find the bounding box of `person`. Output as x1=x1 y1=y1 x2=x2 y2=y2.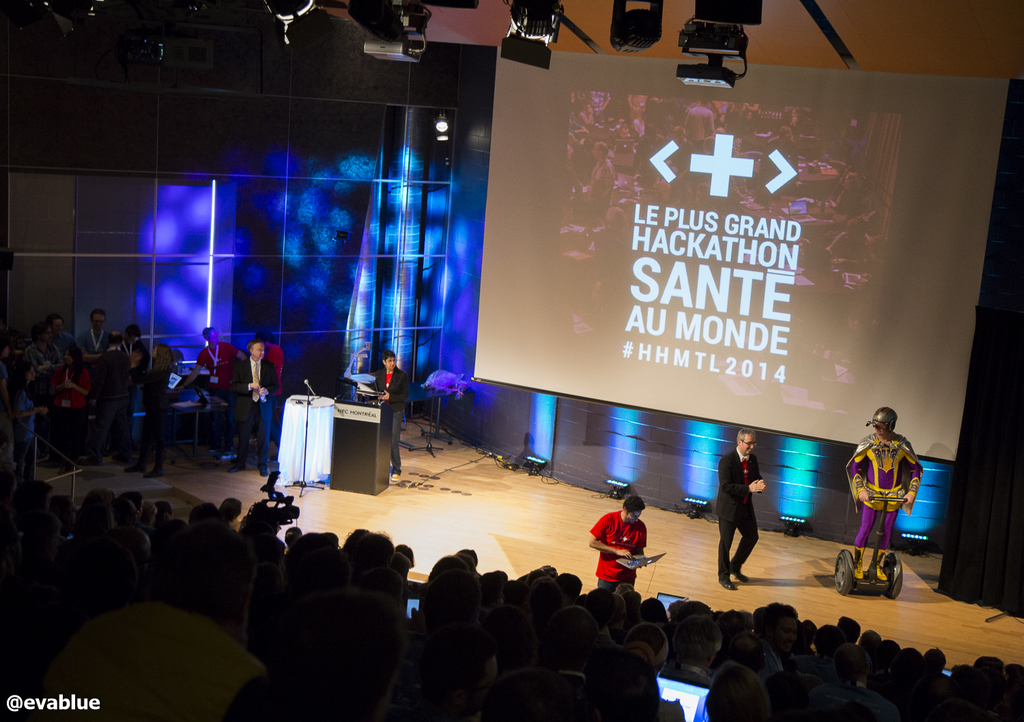
x1=83 y1=309 x2=128 y2=377.
